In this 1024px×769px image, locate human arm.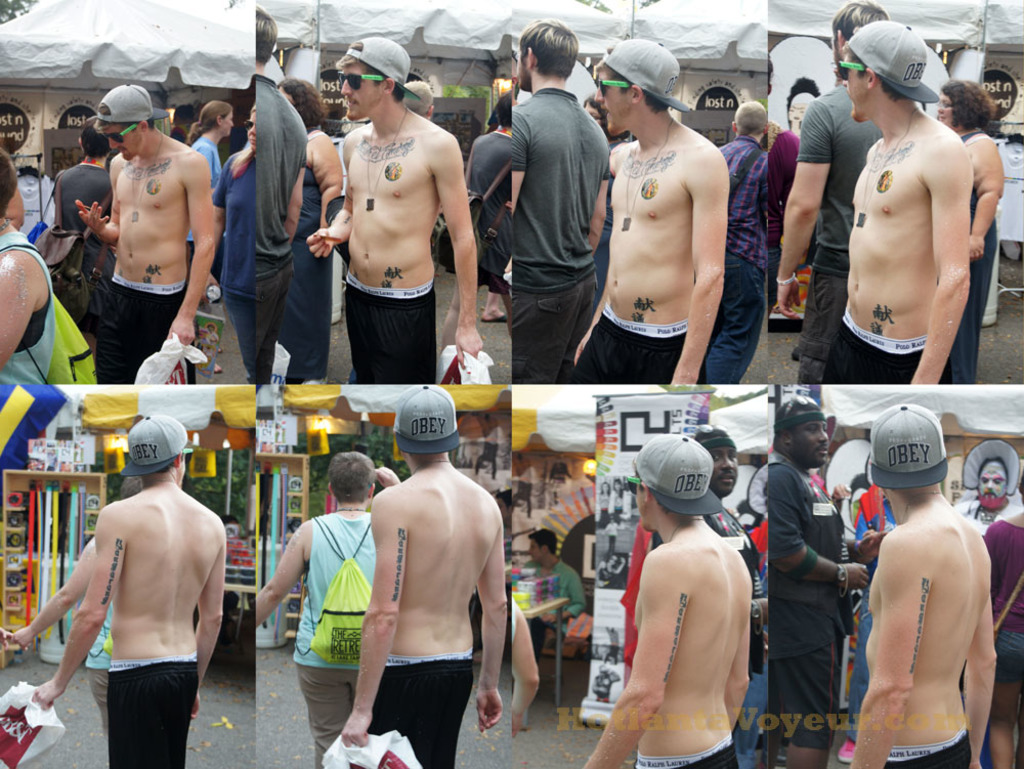
Bounding box: Rect(511, 101, 532, 212).
